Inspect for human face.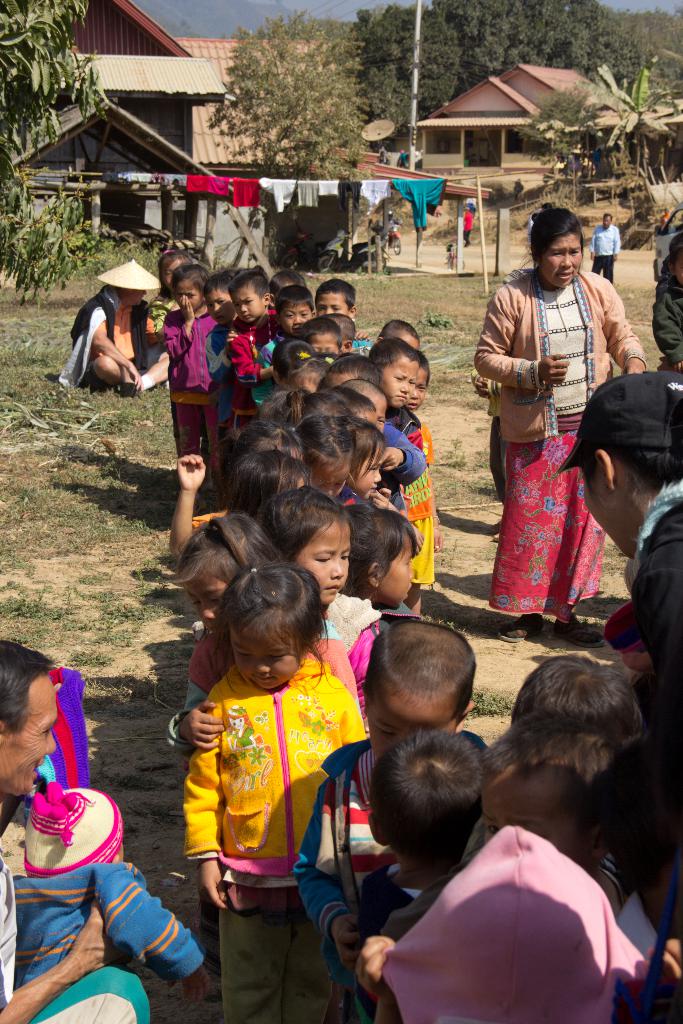
Inspection: [x1=380, y1=543, x2=418, y2=607].
